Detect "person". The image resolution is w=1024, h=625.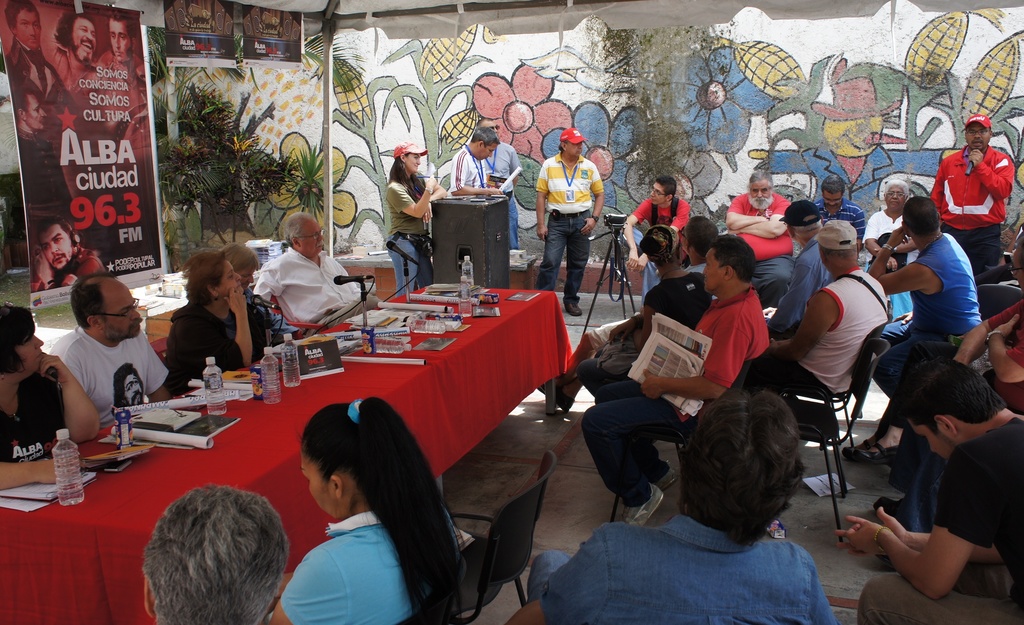
(left=762, top=202, right=838, bottom=343).
